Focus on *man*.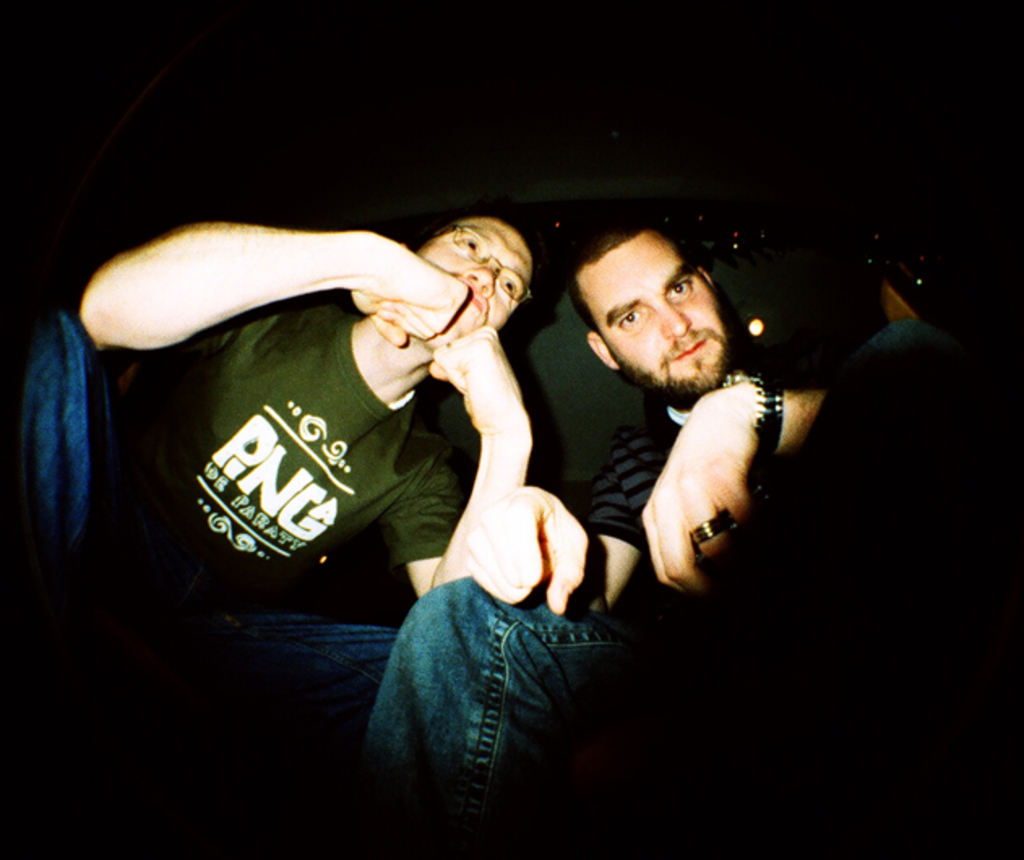
Focused at {"left": 62, "top": 161, "right": 625, "bottom": 691}.
